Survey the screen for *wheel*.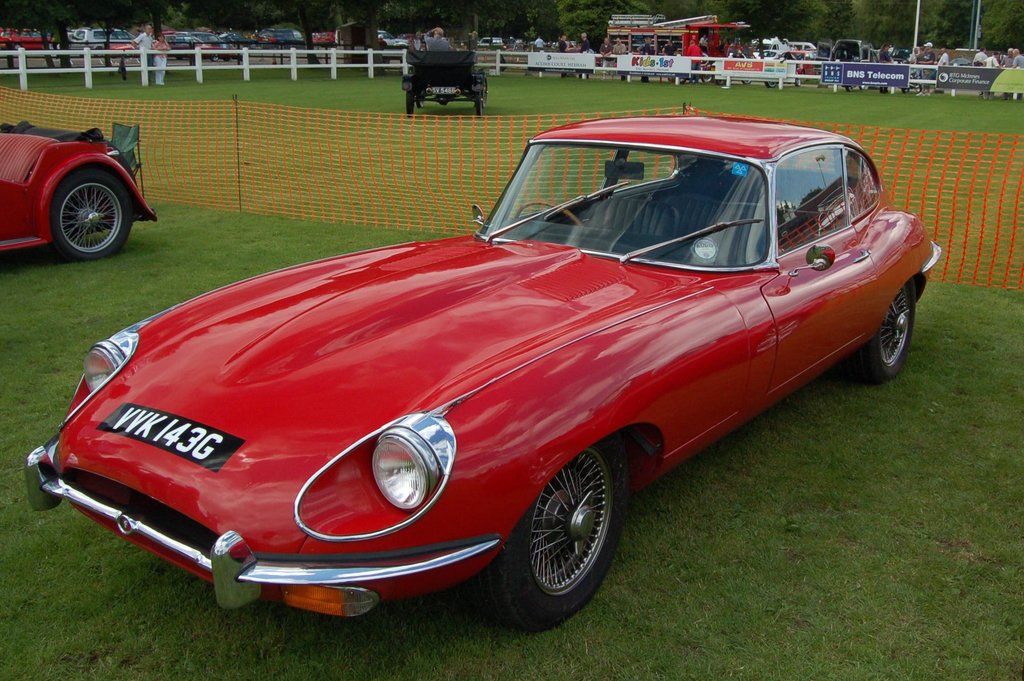
Survey found: [479, 94, 483, 118].
